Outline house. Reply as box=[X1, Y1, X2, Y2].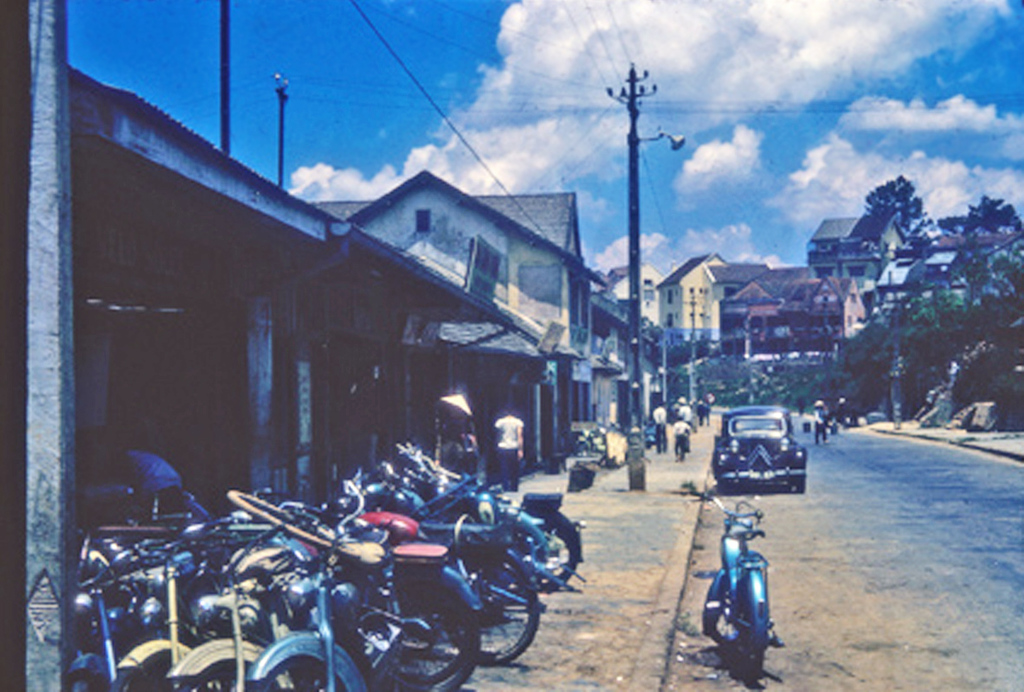
box=[295, 189, 597, 477].
